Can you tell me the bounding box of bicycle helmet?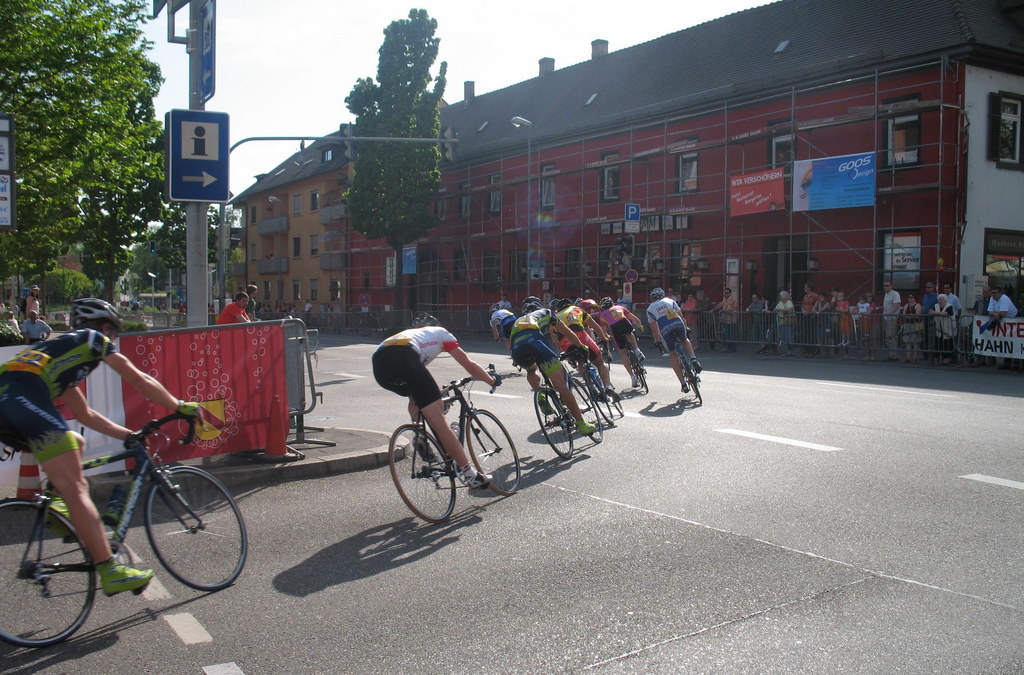
488, 306, 504, 328.
